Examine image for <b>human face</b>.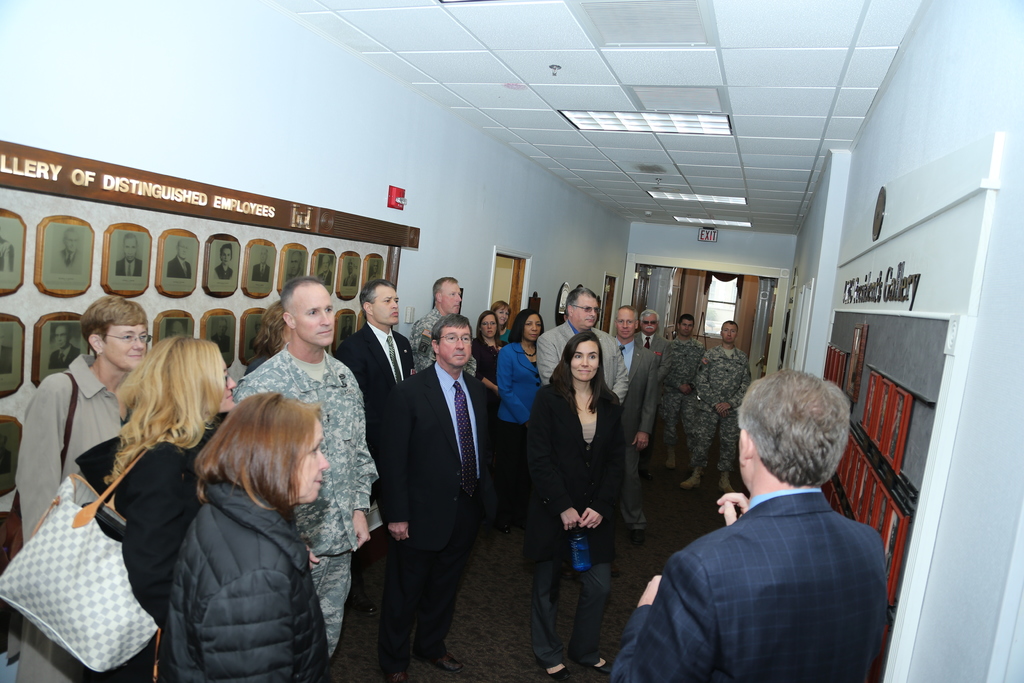
Examination result: {"left": 102, "top": 320, "right": 149, "bottom": 368}.
